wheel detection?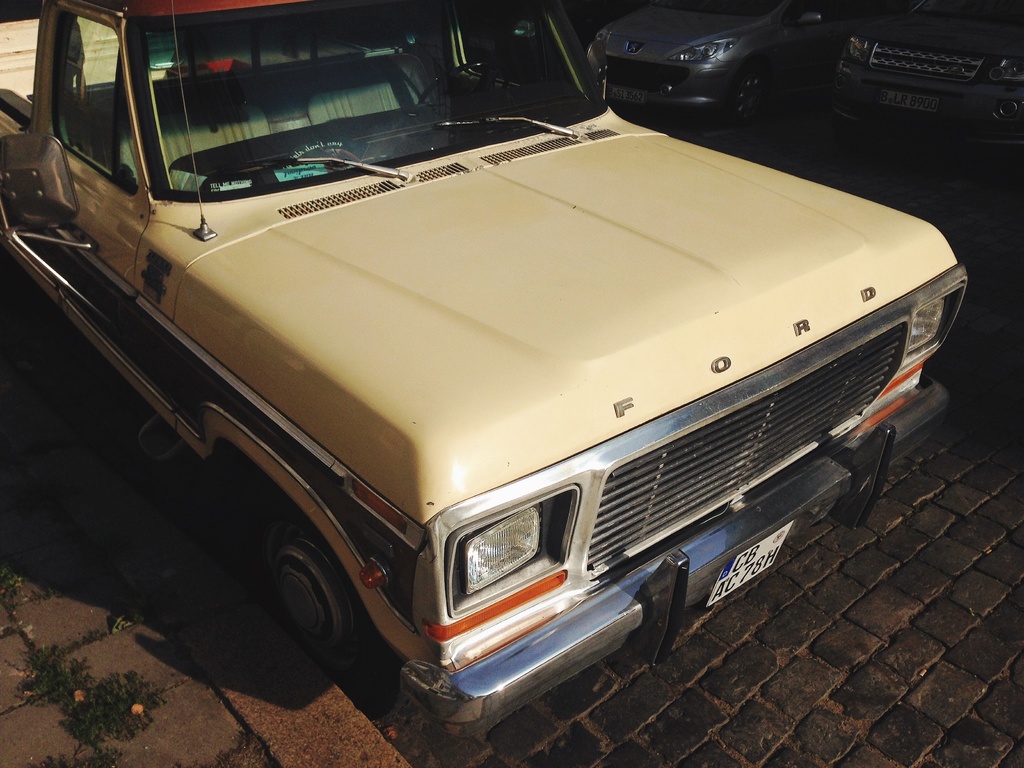
left=247, top=506, right=360, bottom=676
